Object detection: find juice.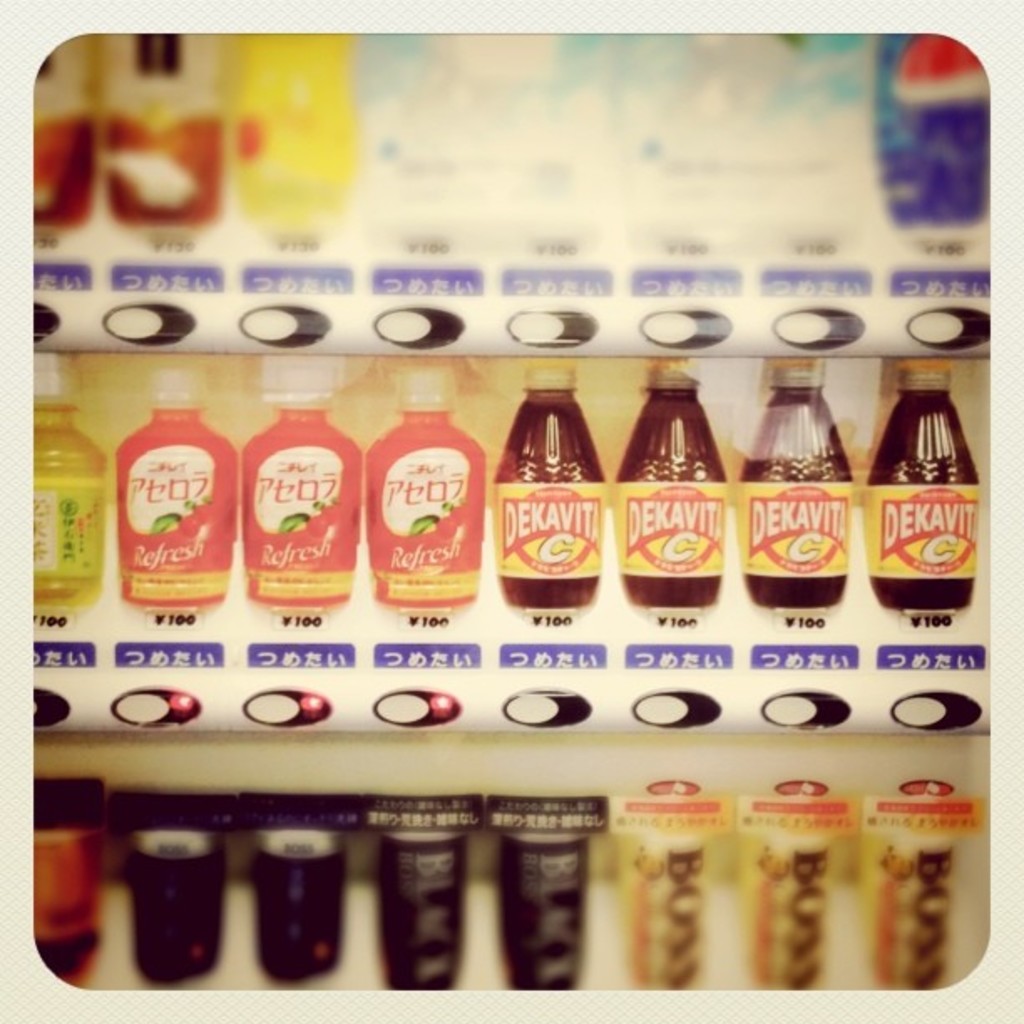
[104, 114, 219, 229].
